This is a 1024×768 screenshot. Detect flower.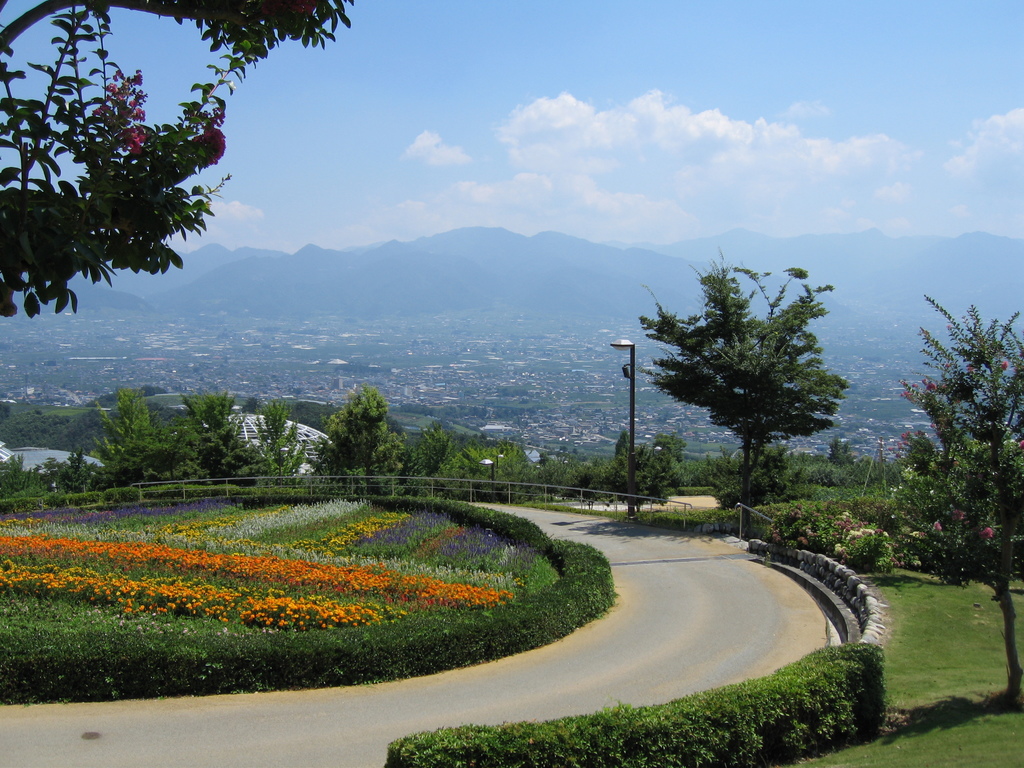
948/506/963/520.
